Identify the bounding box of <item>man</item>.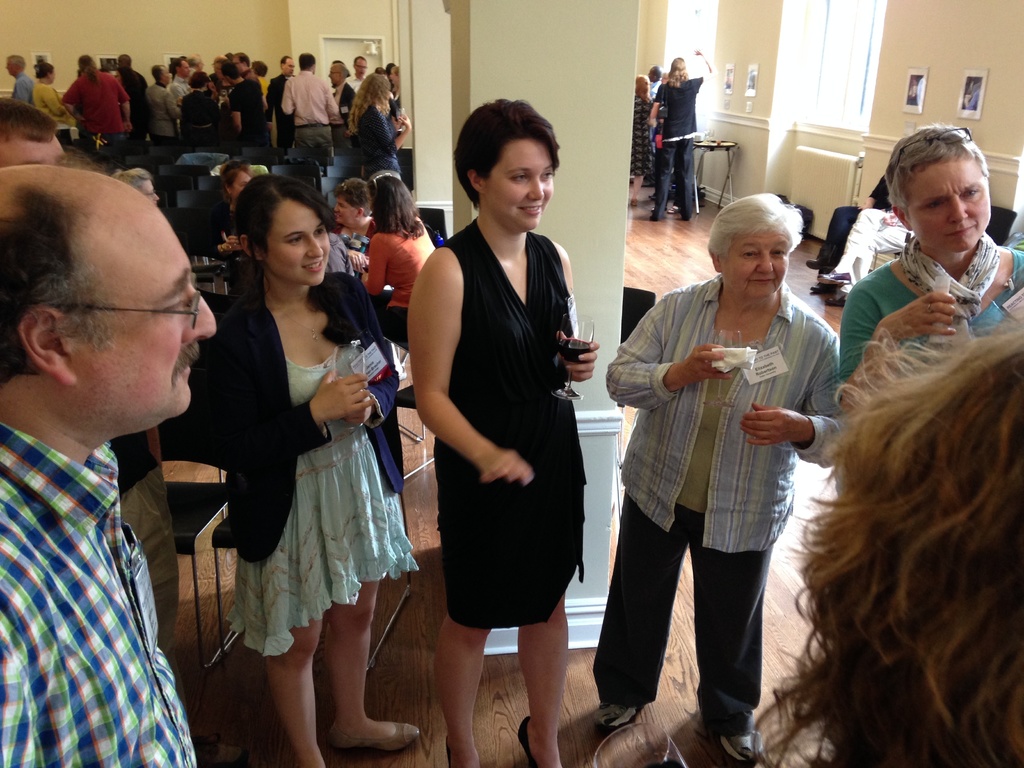
185/58/210/79.
